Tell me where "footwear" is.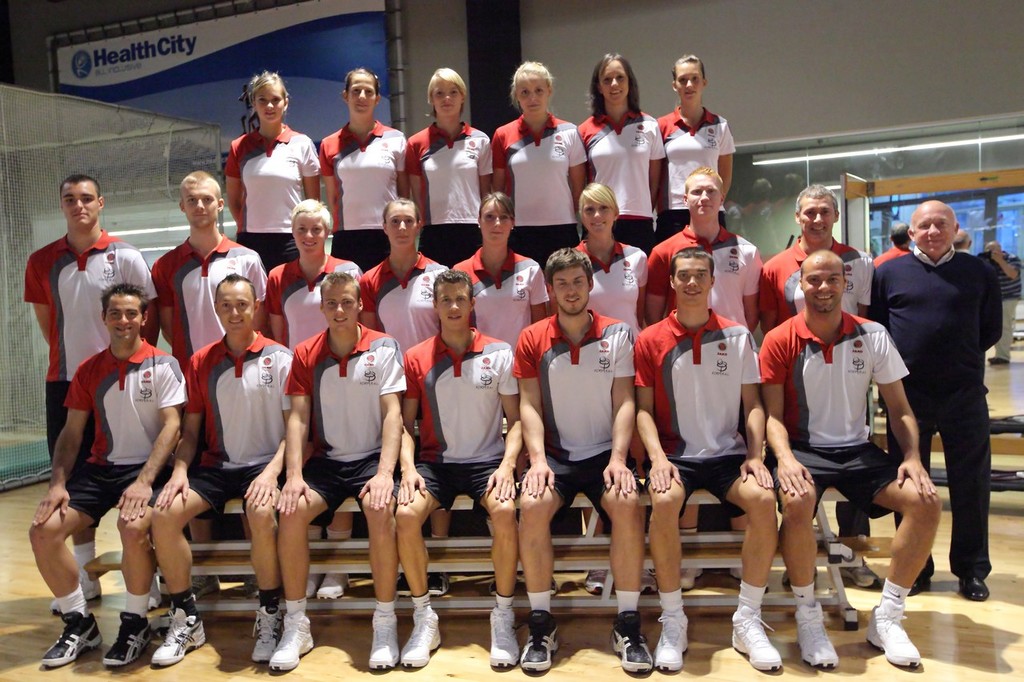
"footwear" is at x1=246, y1=604, x2=277, y2=663.
